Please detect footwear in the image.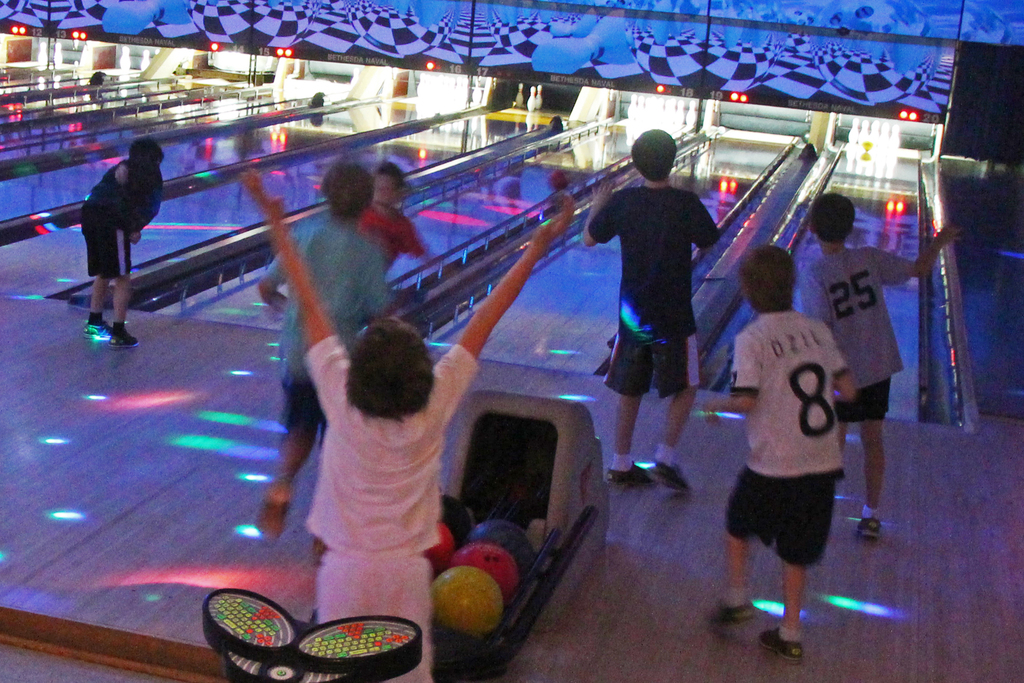
{"left": 603, "top": 461, "right": 648, "bottom": 487}.
